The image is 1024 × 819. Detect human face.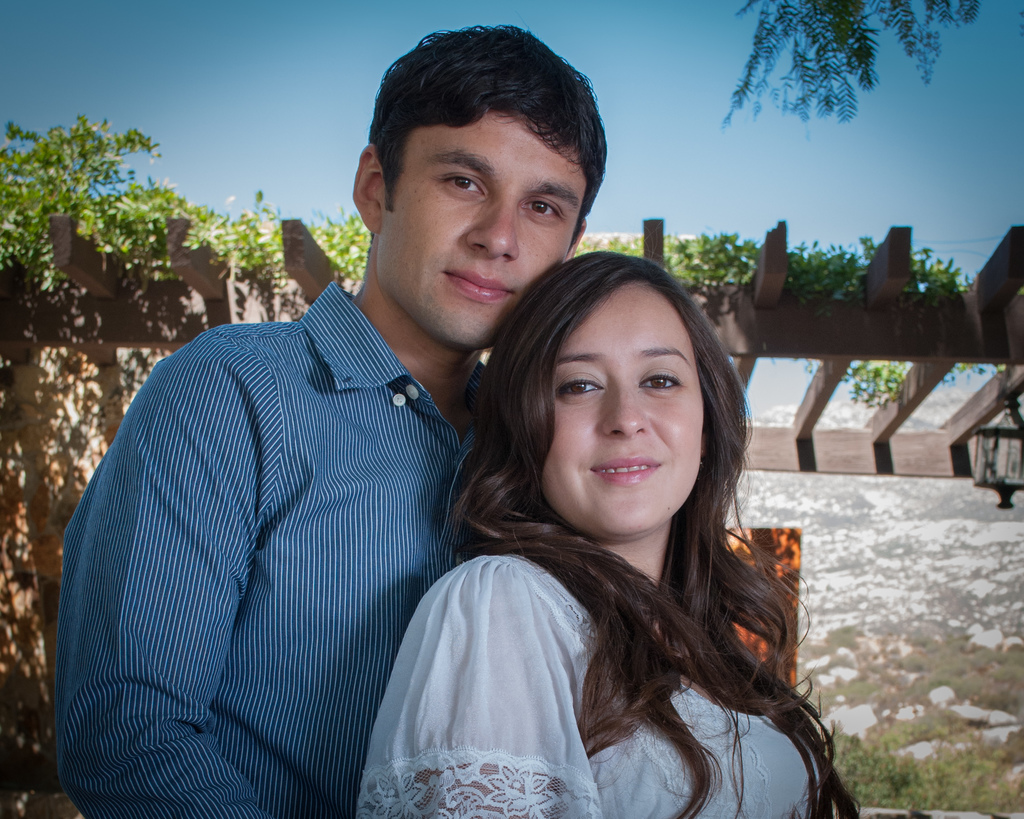
Detection: 372 104 592 347.
